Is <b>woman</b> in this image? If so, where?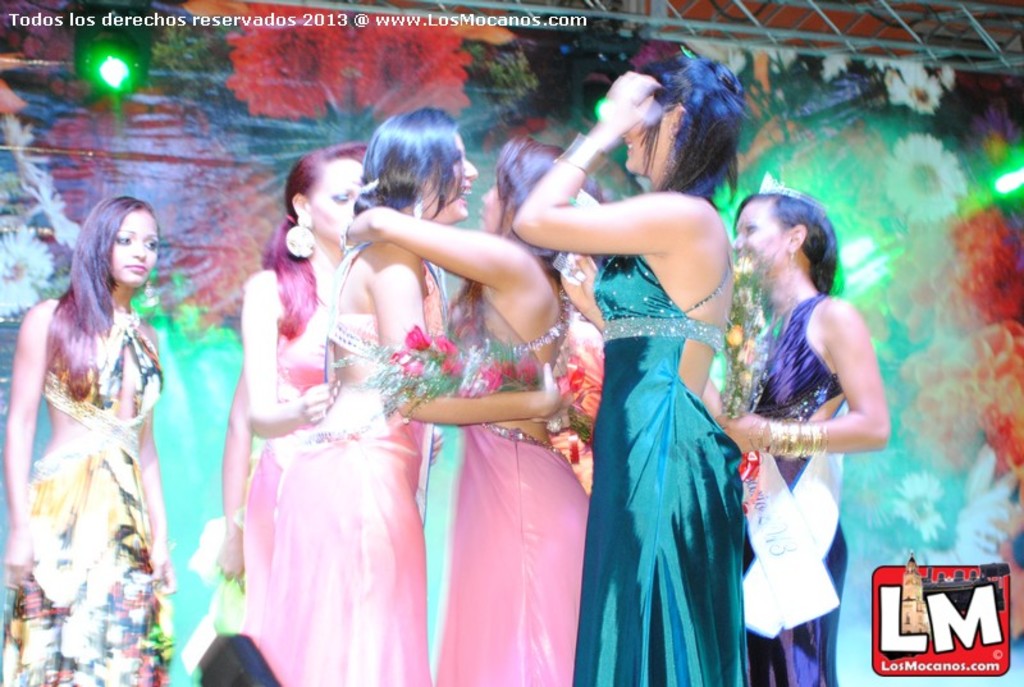
Yes, at 260 105 564 686.
